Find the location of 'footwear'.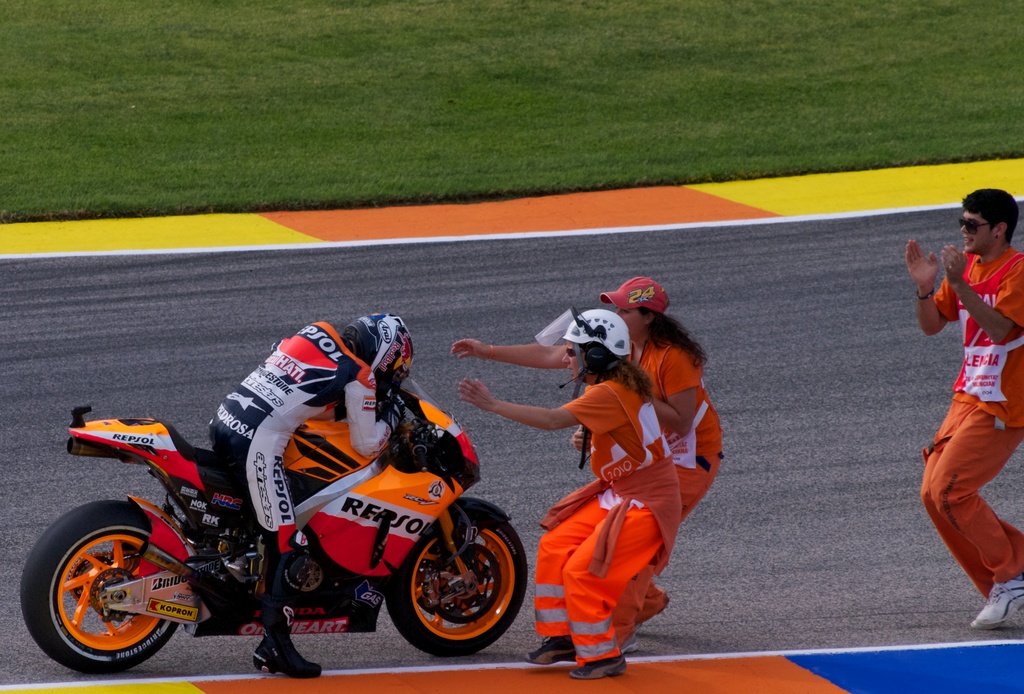
Location: crop(622, 632, 637, 657).
